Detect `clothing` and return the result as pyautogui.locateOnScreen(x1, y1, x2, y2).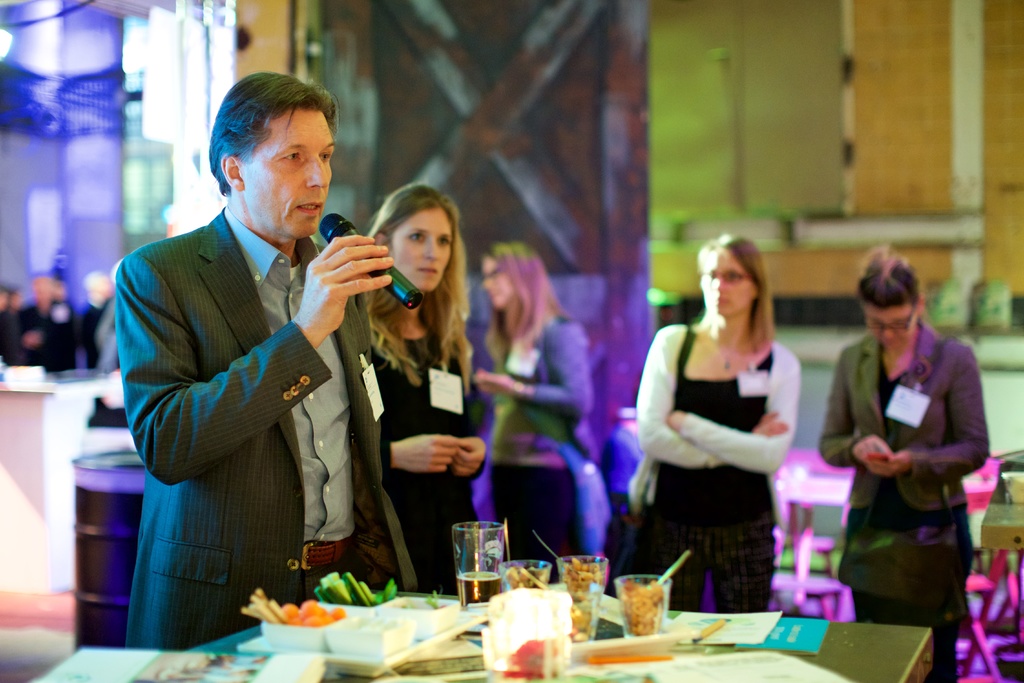
pyautogui.locateOnScreen(124, 210, 419, 651).
